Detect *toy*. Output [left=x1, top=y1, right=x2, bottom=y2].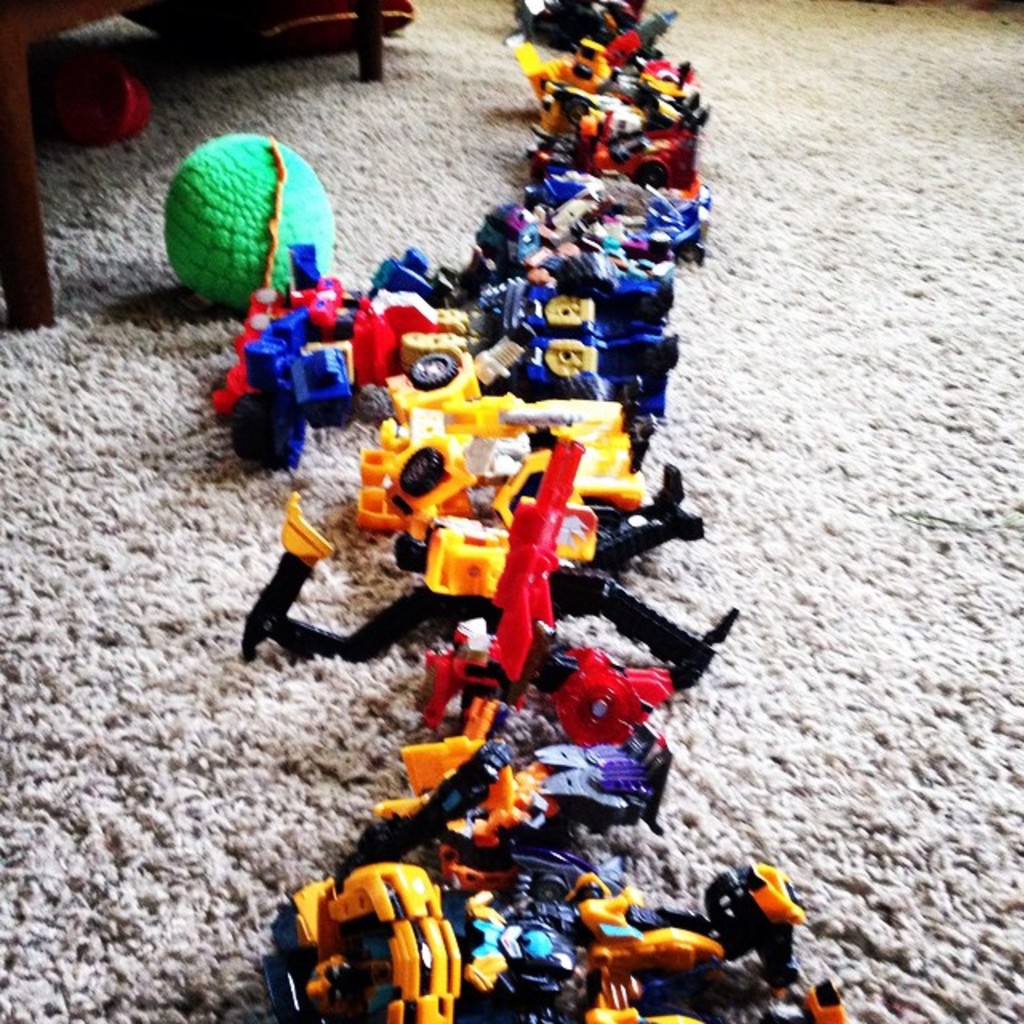
[left=558, top=973, right=856, bottom=1022].
